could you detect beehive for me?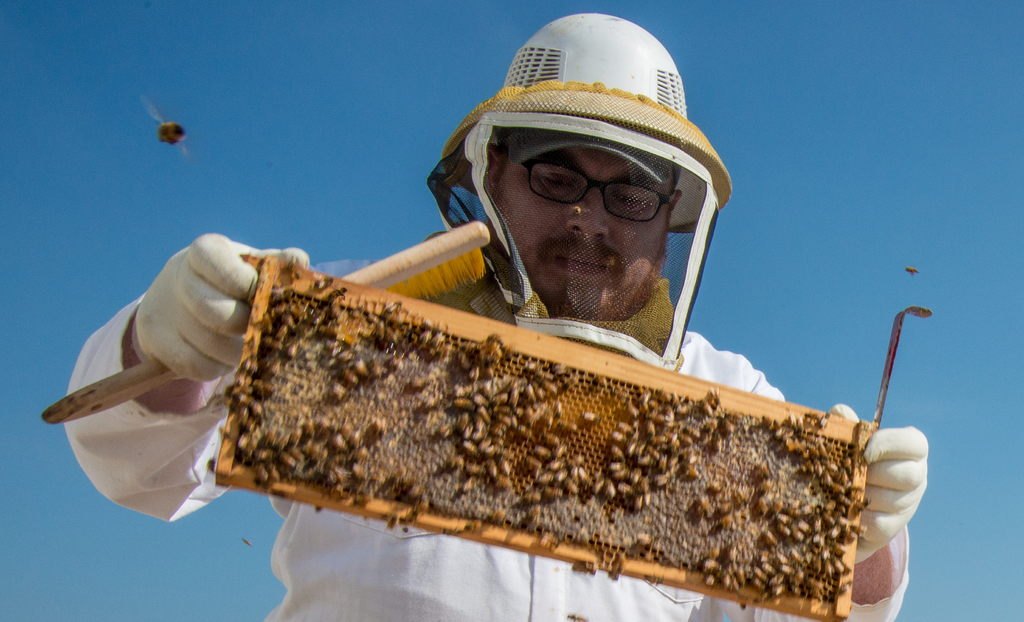
Detection result: Rect(240, 253, 876, 620).
